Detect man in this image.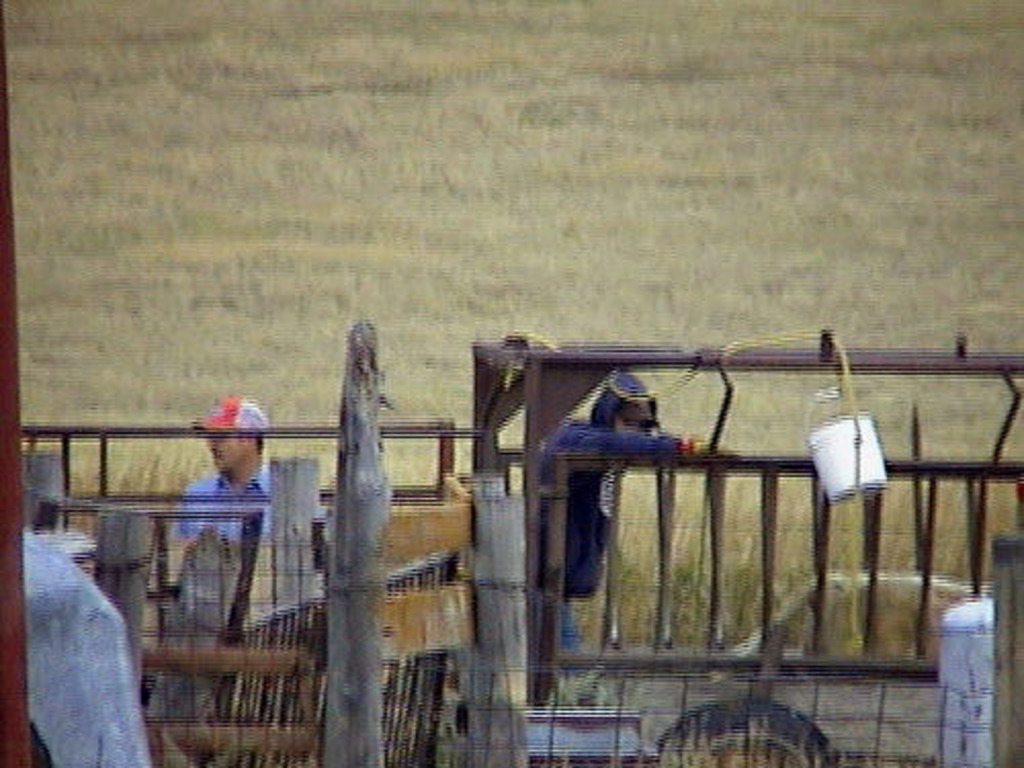
Detection: [left=150, top=391, right=350, bottom=553].
